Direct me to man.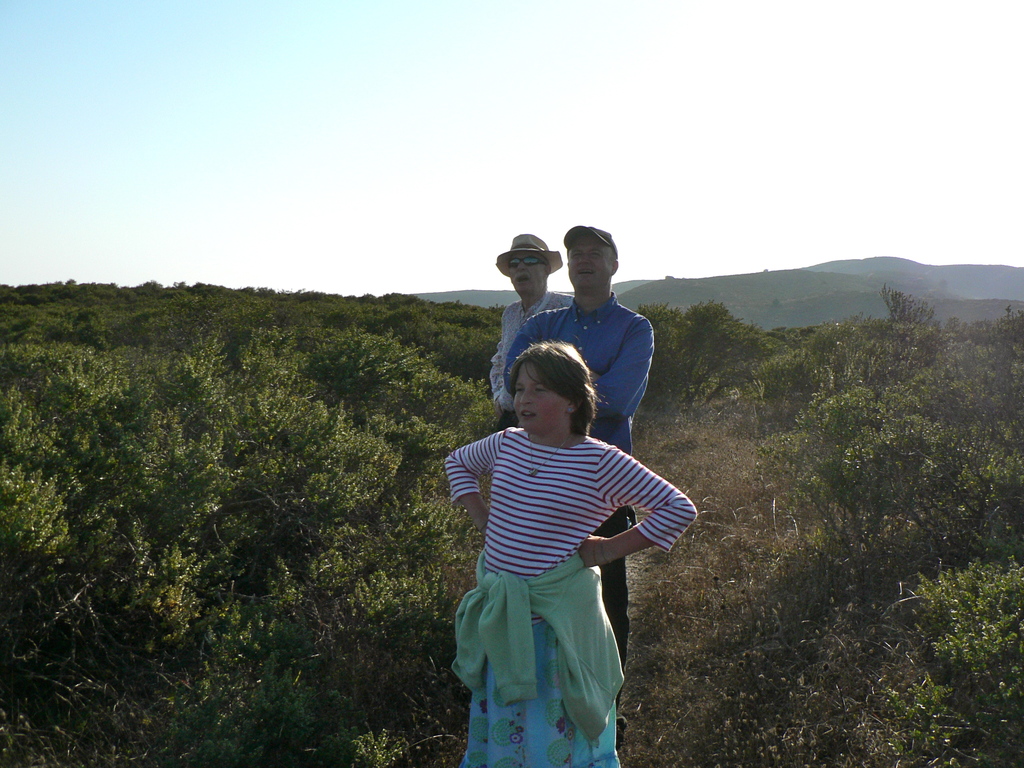
Direction: x1=478 y1=232 x2=571 y2=428.
